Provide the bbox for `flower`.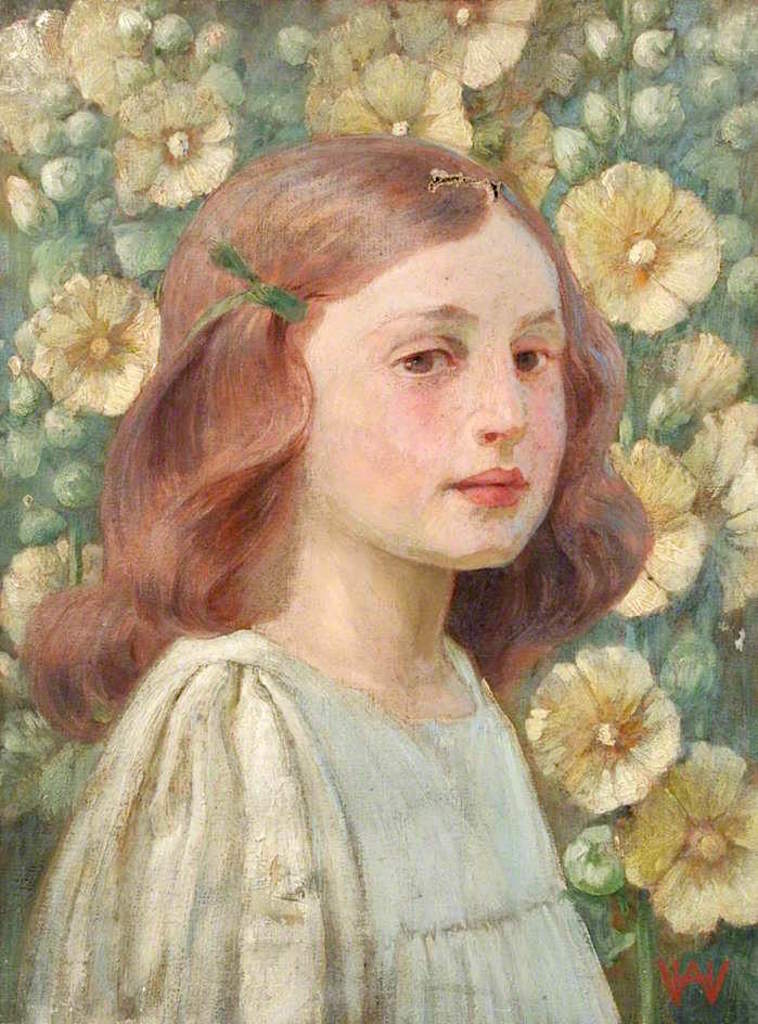
locate(113, 81, 242, 206).
